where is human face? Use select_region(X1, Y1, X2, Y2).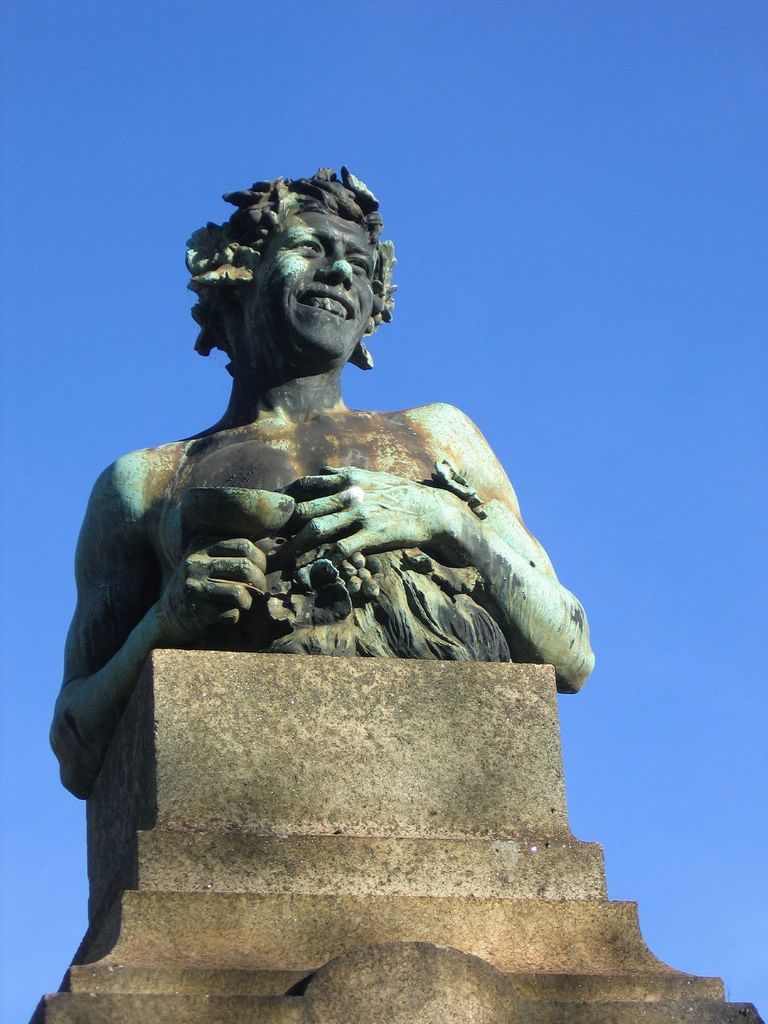
select_region(252, 207, 376, 353).
